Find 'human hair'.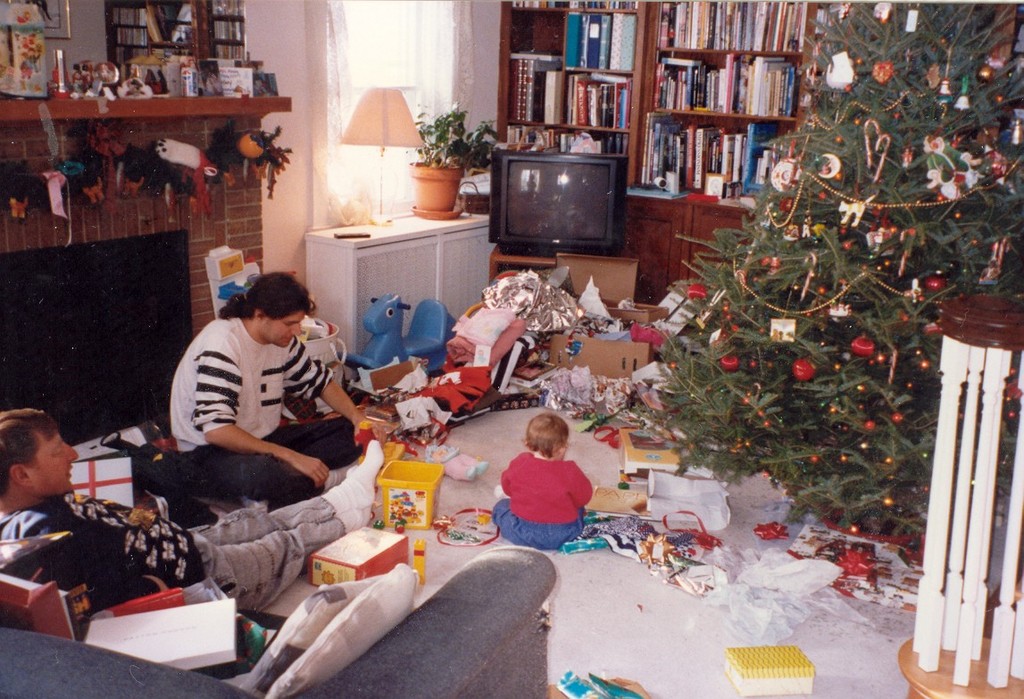
locate(520, 417, 572, 458).
